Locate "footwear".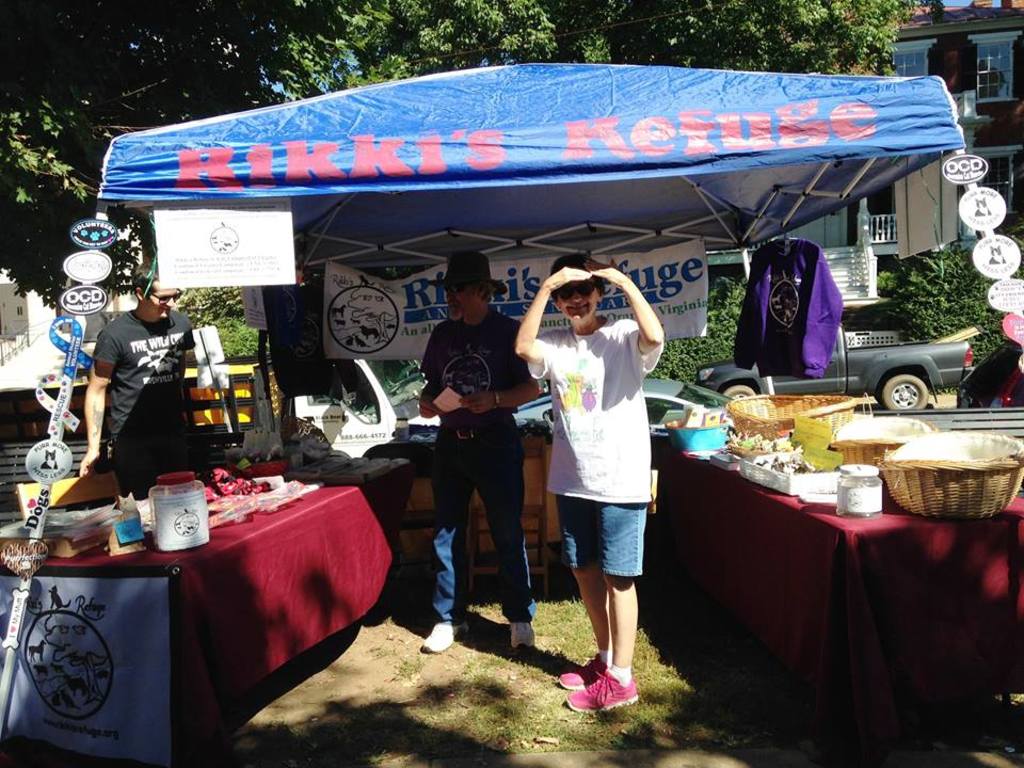
Bounding box: Rect(421, 621, 467, 652).
